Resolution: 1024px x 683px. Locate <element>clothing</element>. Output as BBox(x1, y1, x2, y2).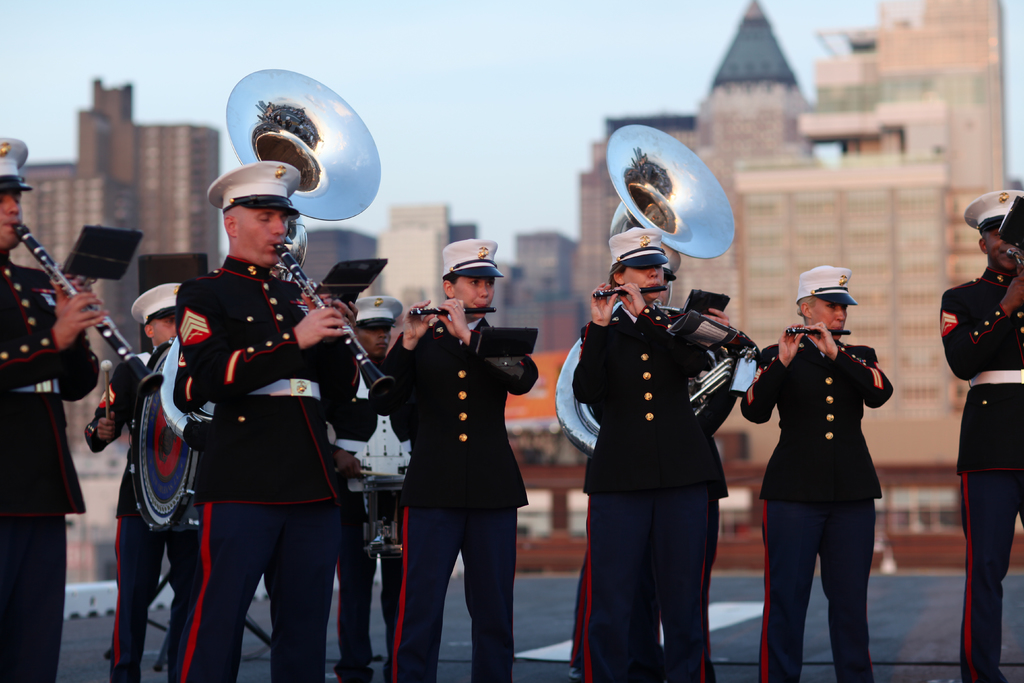
BBox(81, 339, 199, 682).
